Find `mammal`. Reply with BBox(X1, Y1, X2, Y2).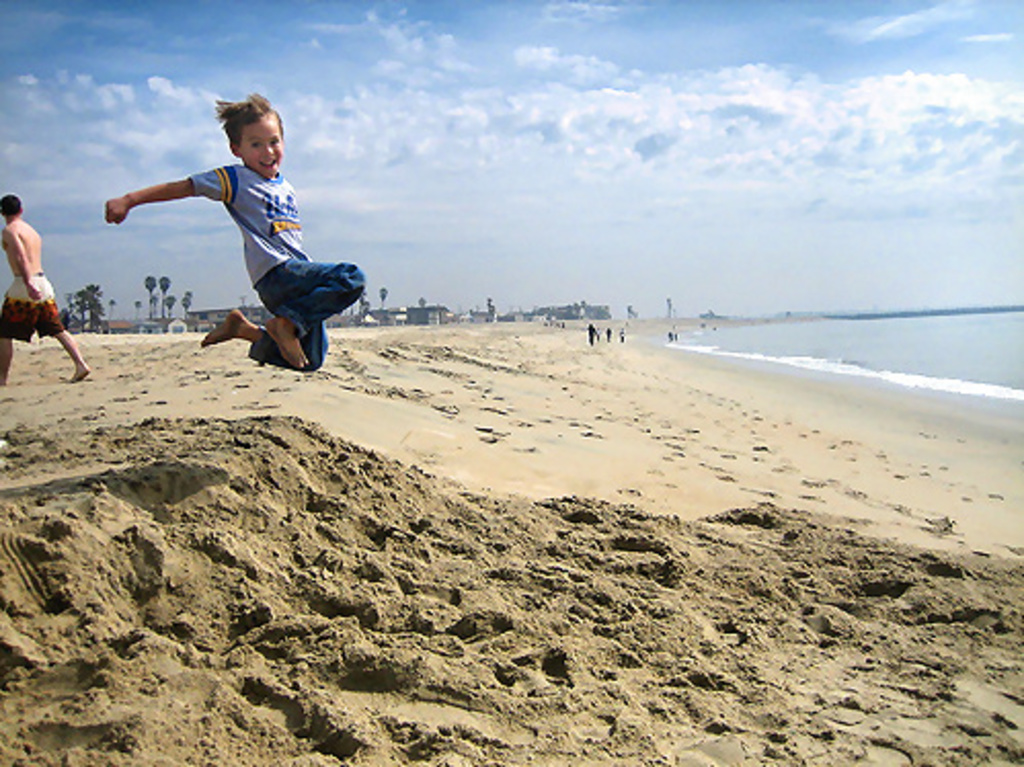
BBox(0, 191, 80, 379).
